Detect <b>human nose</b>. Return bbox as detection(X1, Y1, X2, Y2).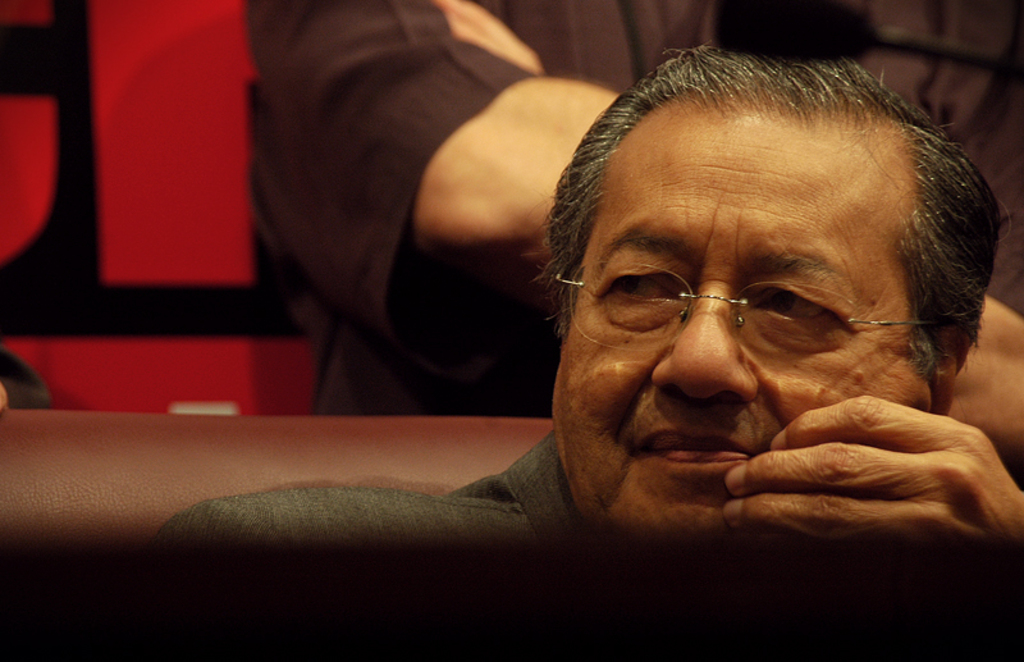
detection(648, 288, 763, 406).
